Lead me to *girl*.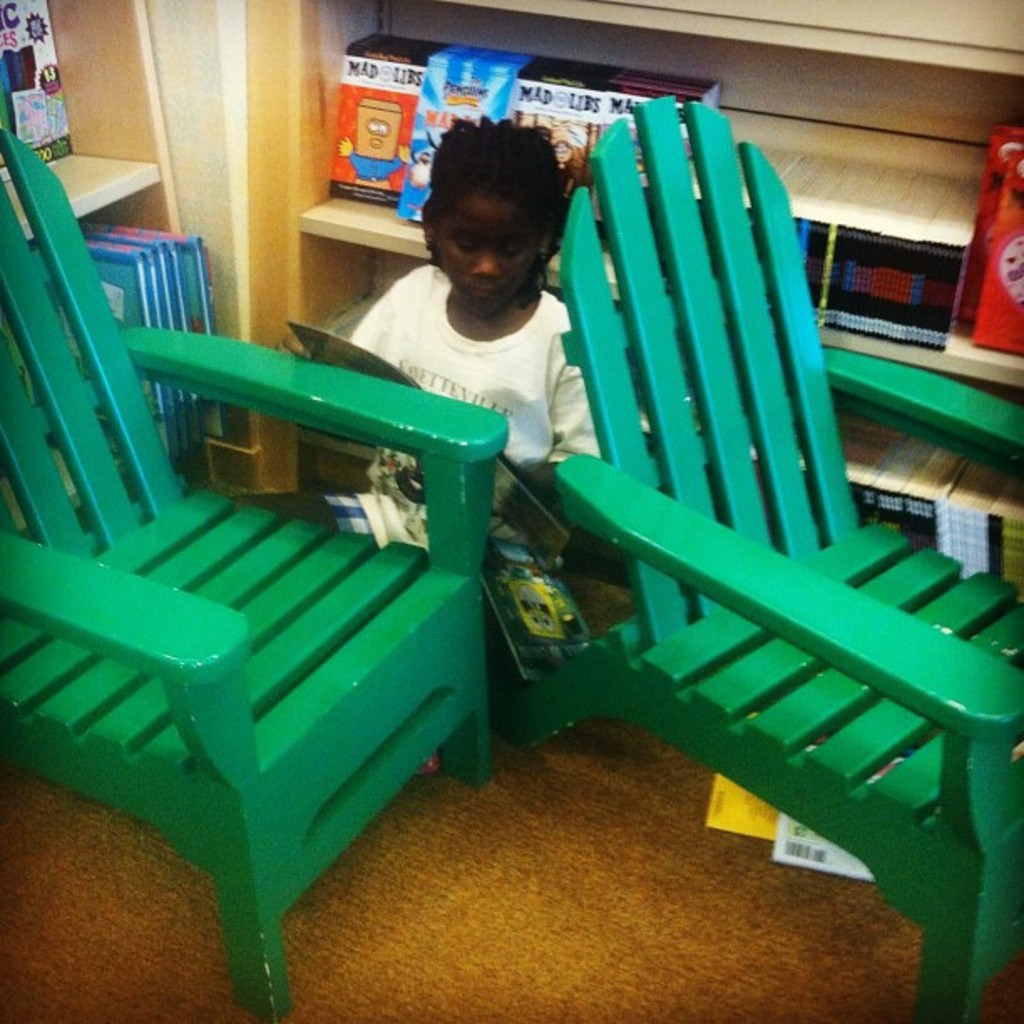
Lead to bbox(341, 119, 616, 683).
